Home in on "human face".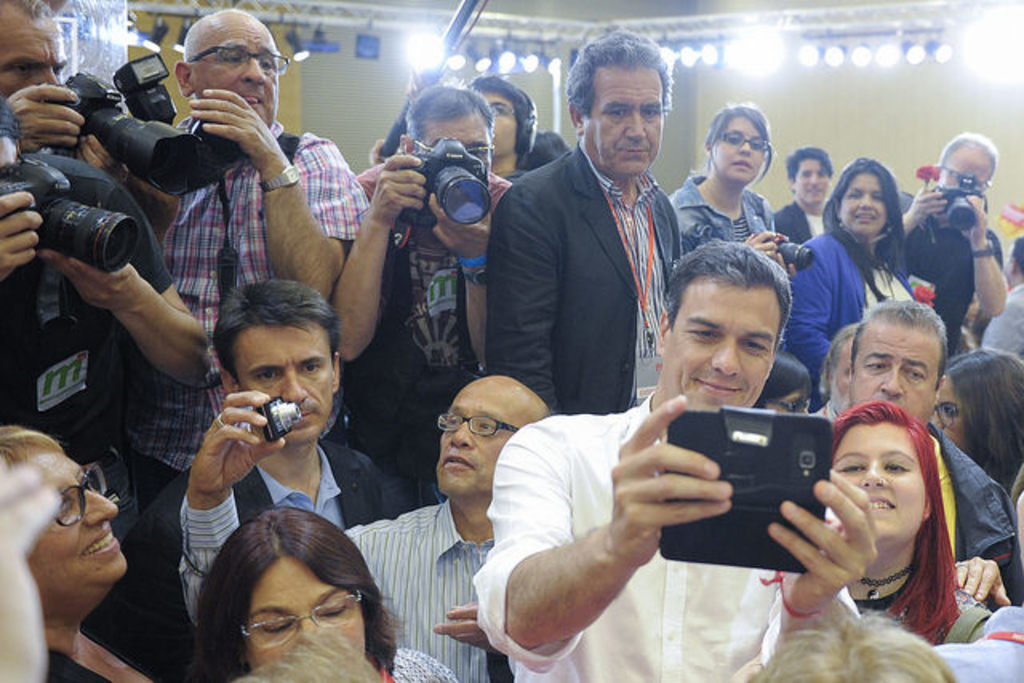
Homed in at bbox=[190, 10, 278, 130].
